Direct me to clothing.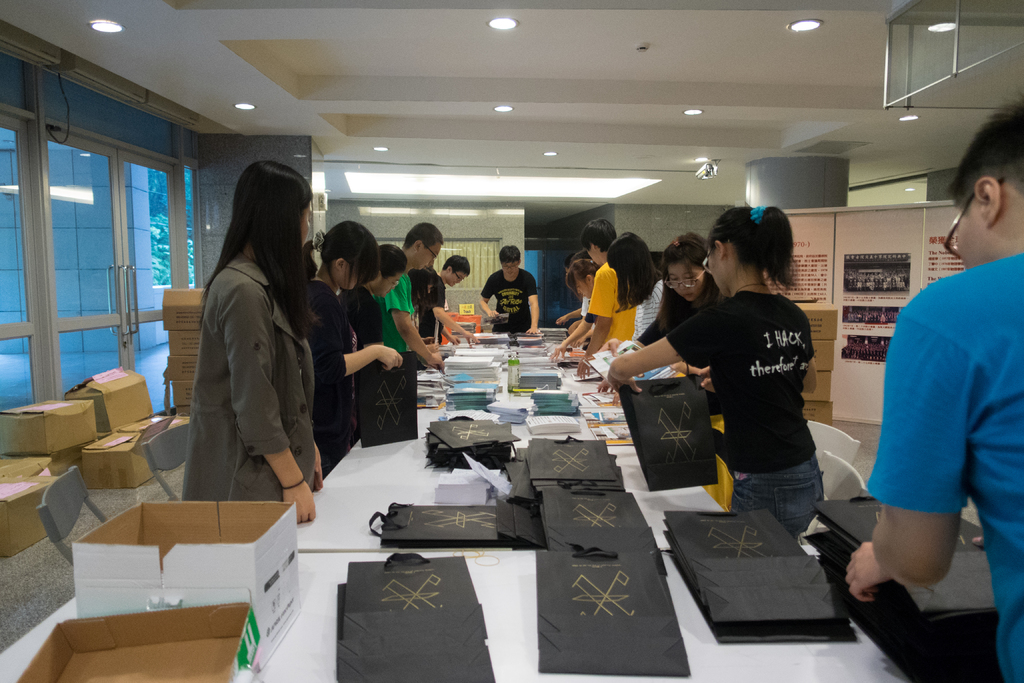
Direction: box=[868, 252, 1023, 682].
